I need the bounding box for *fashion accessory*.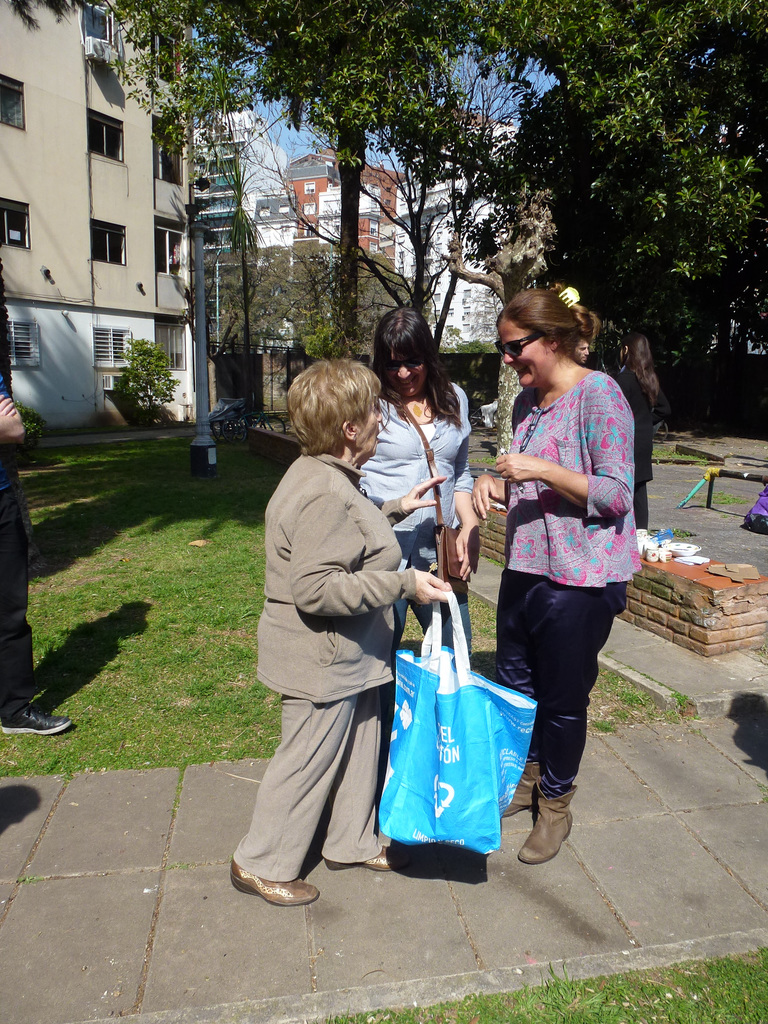
Here it is: <bbox>328, 857, 390, 876</bbox>.
